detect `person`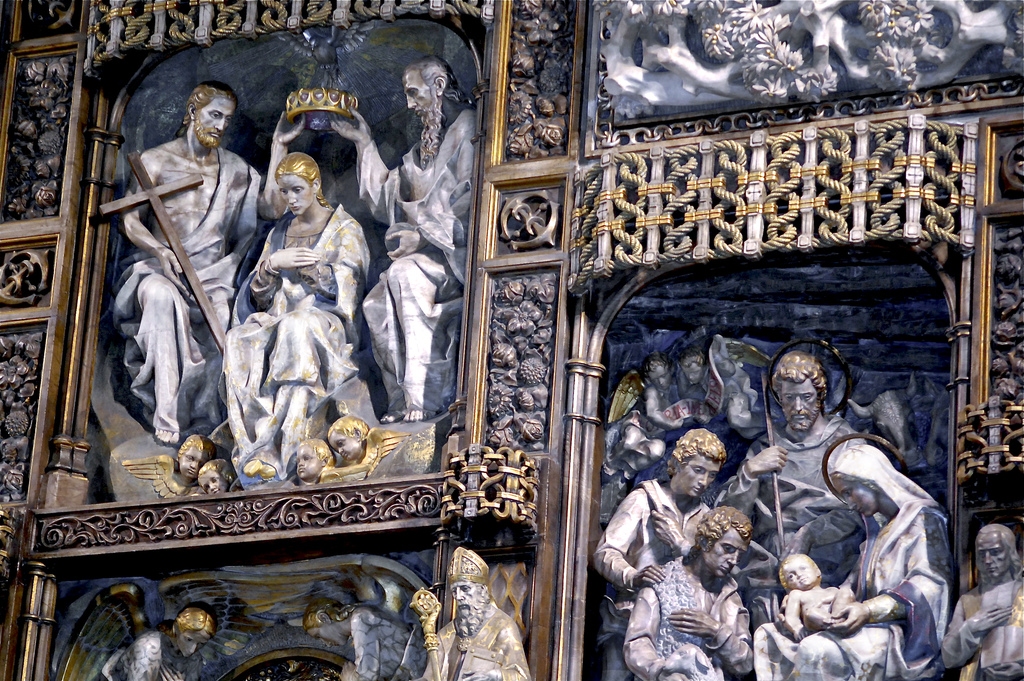
detection(113, 72, 310, 445)
